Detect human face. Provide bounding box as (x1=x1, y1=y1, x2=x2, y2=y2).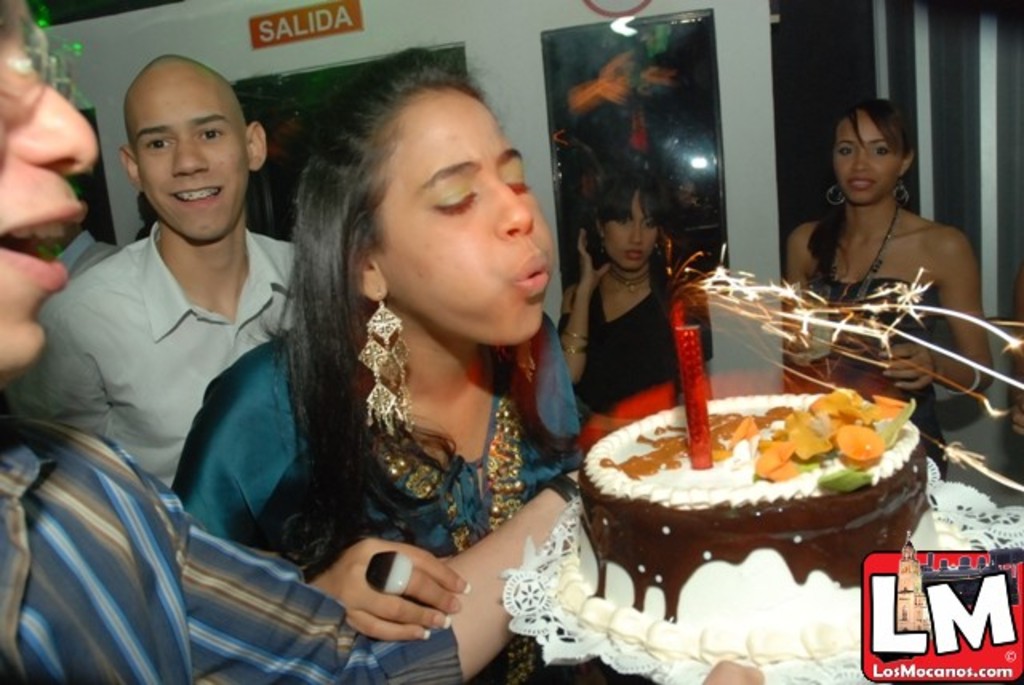
(x1=381, y1=91, x2=557, y2=342).
